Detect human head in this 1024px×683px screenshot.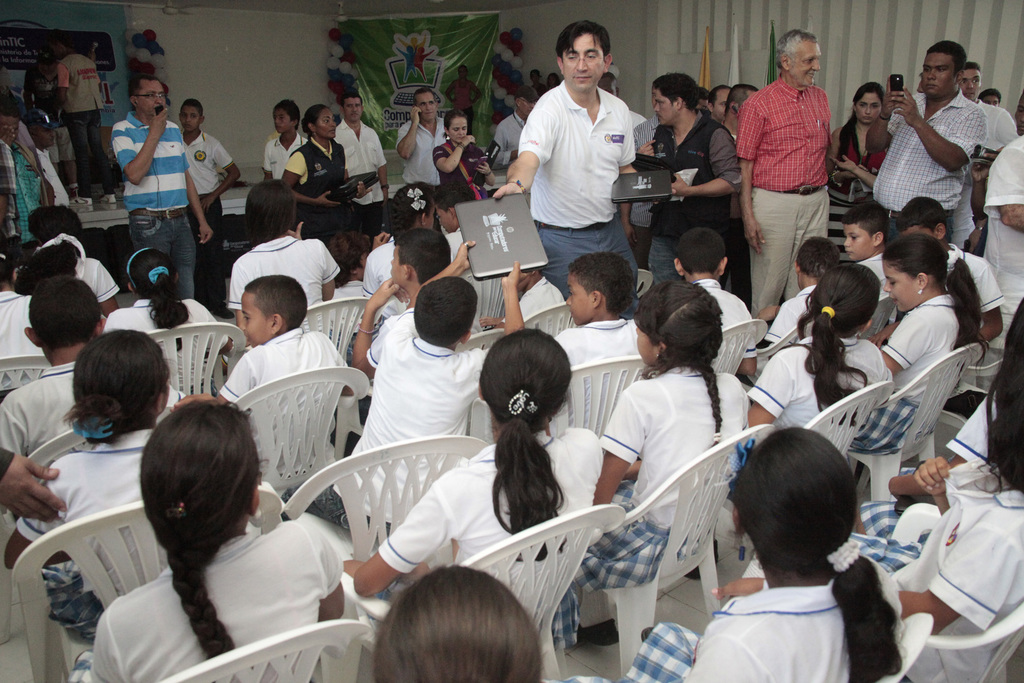
Detection: [730,439,868,595].
